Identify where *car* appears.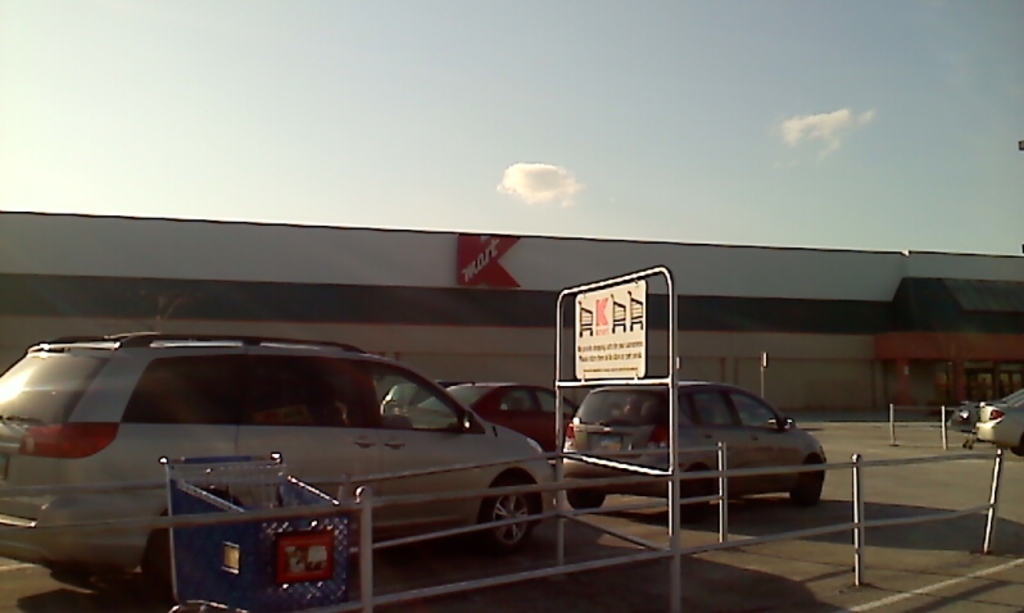
Appears at box(375, 381, 429, 419).
